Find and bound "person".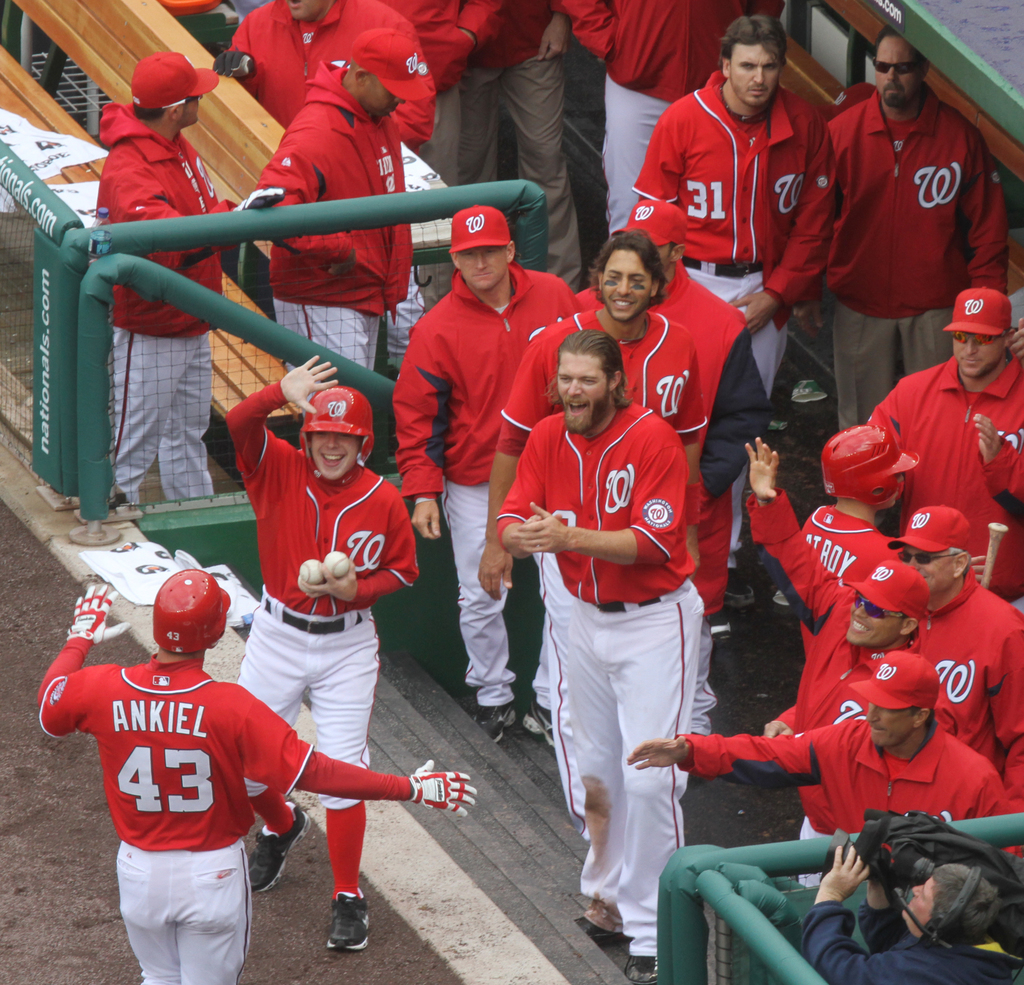
Bound: x1=822, y1=24, x2=1023, y2=417.
